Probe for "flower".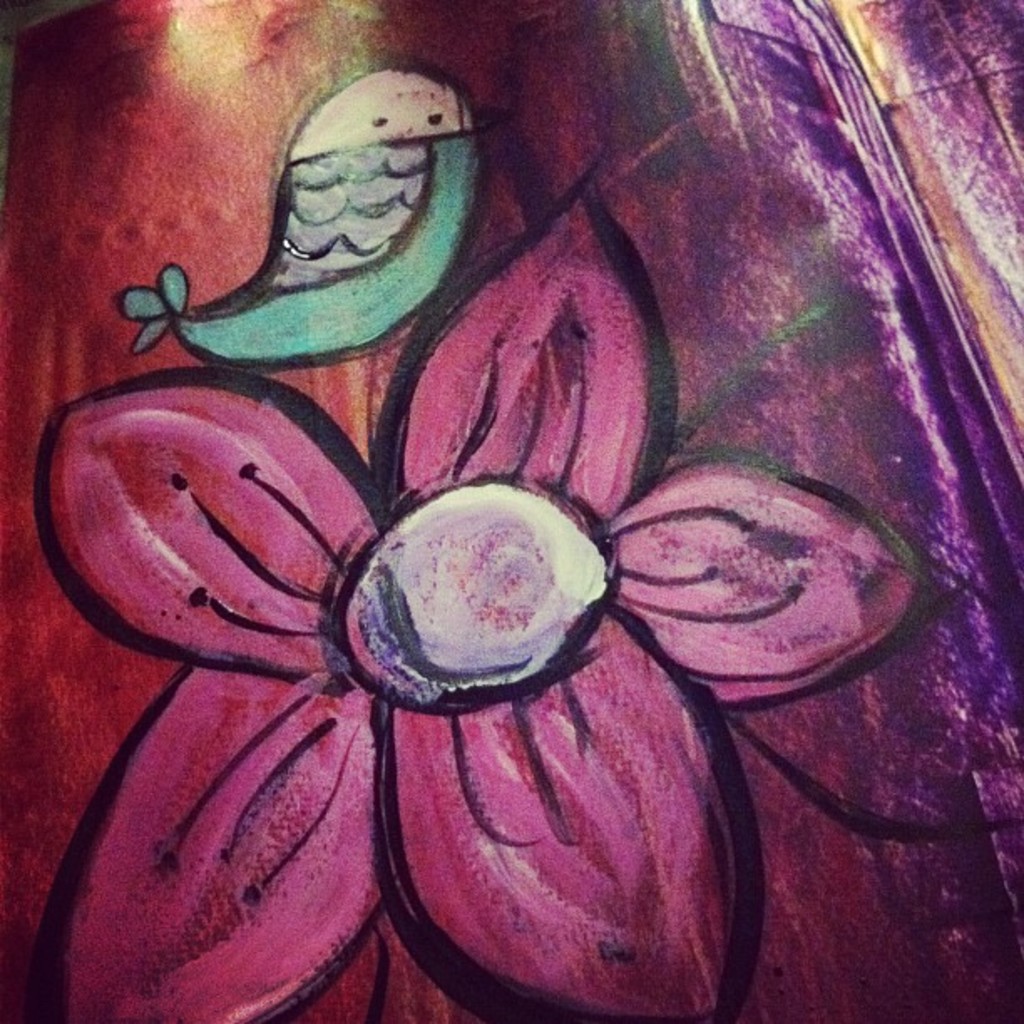
Probe result: {"left": 27, "top": 167, "right": 952, "bottom": 1022}.
